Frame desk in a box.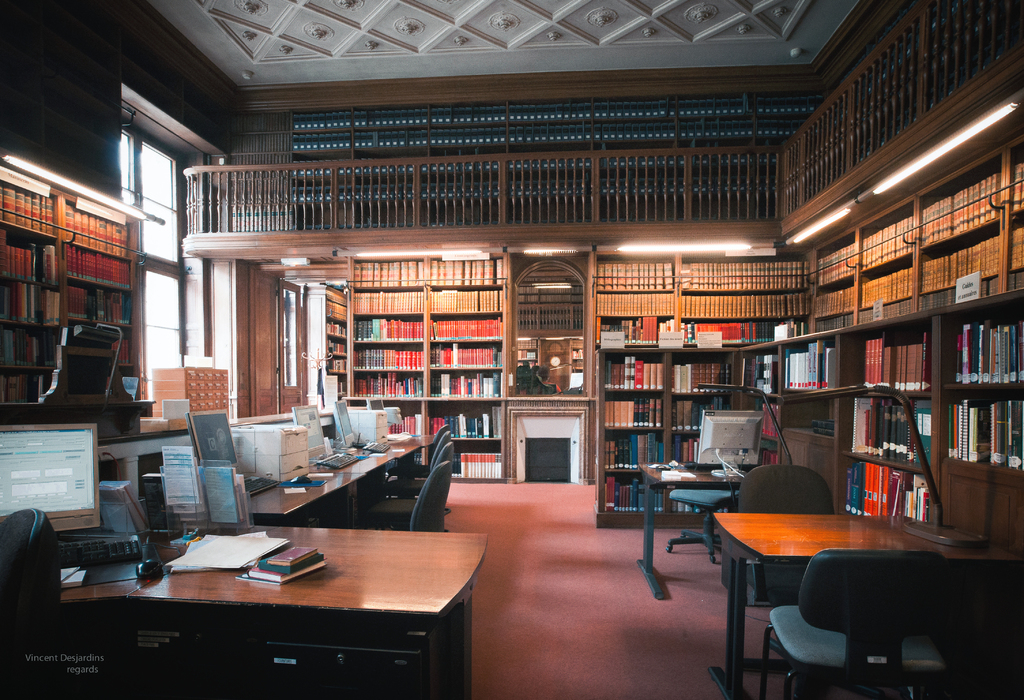
[left=708, top=511, right=1023, bottom=699].
